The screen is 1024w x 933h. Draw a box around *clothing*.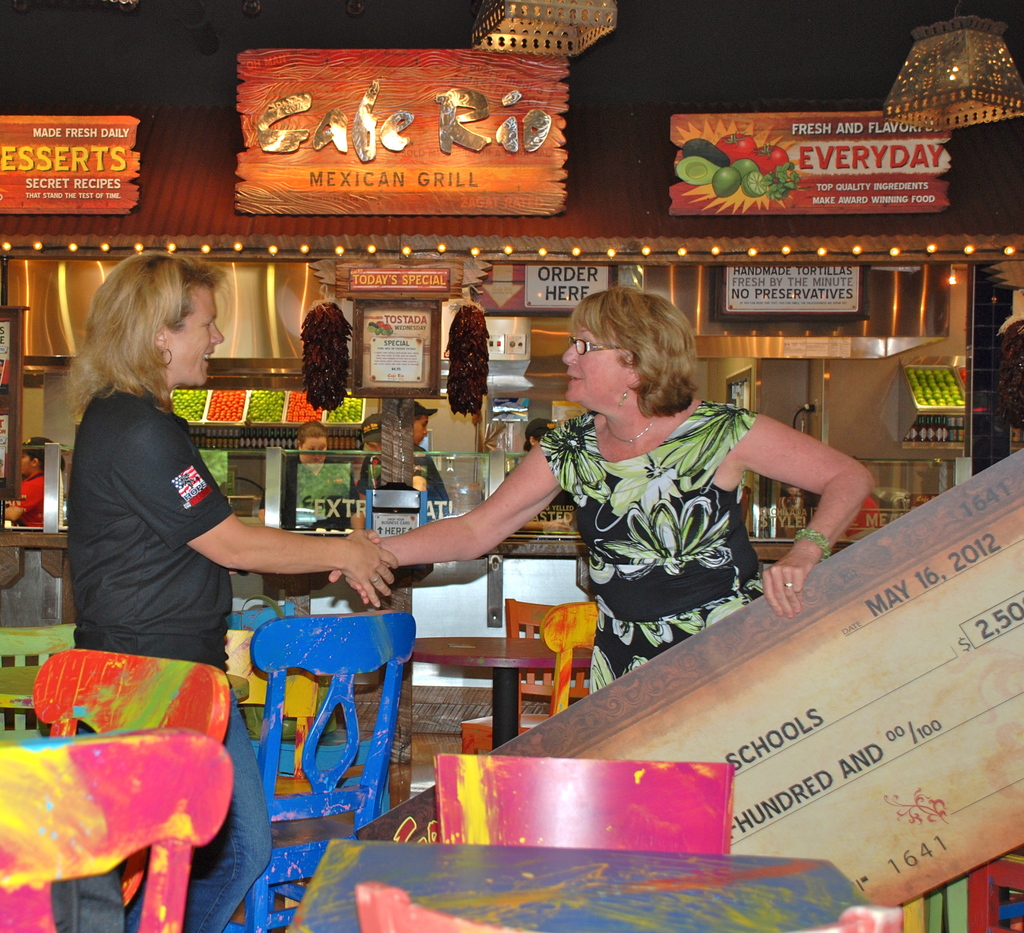
[261, 456, 358, 599].
